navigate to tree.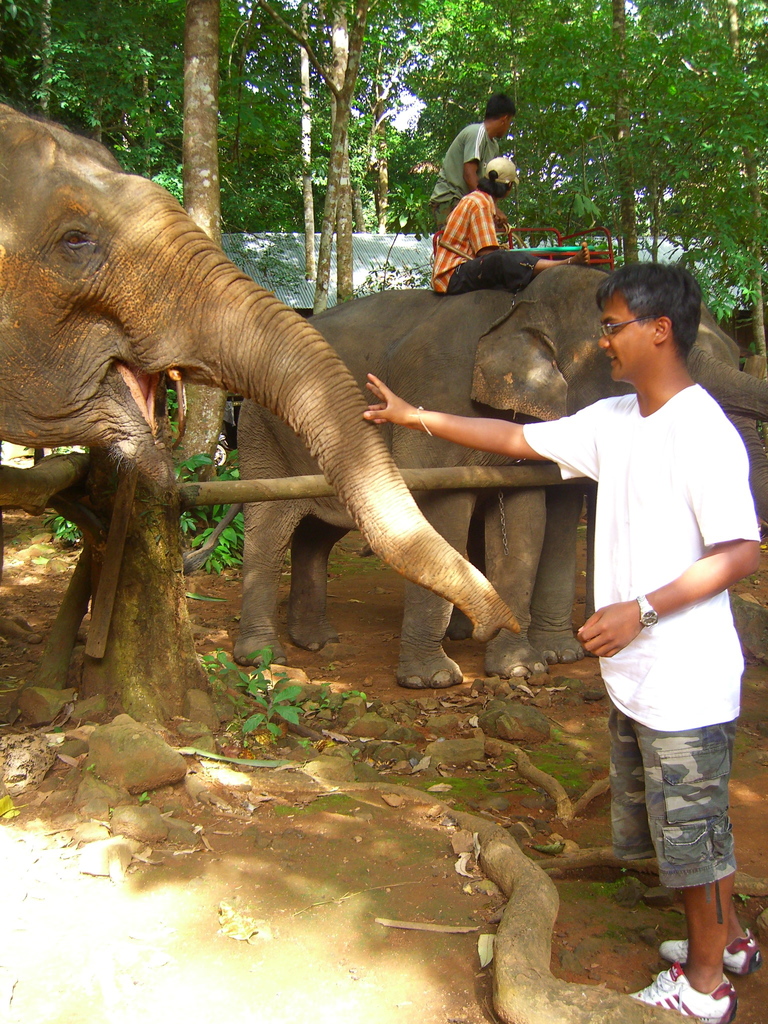
Navigation target: rect(130, 3, 238, 280).
